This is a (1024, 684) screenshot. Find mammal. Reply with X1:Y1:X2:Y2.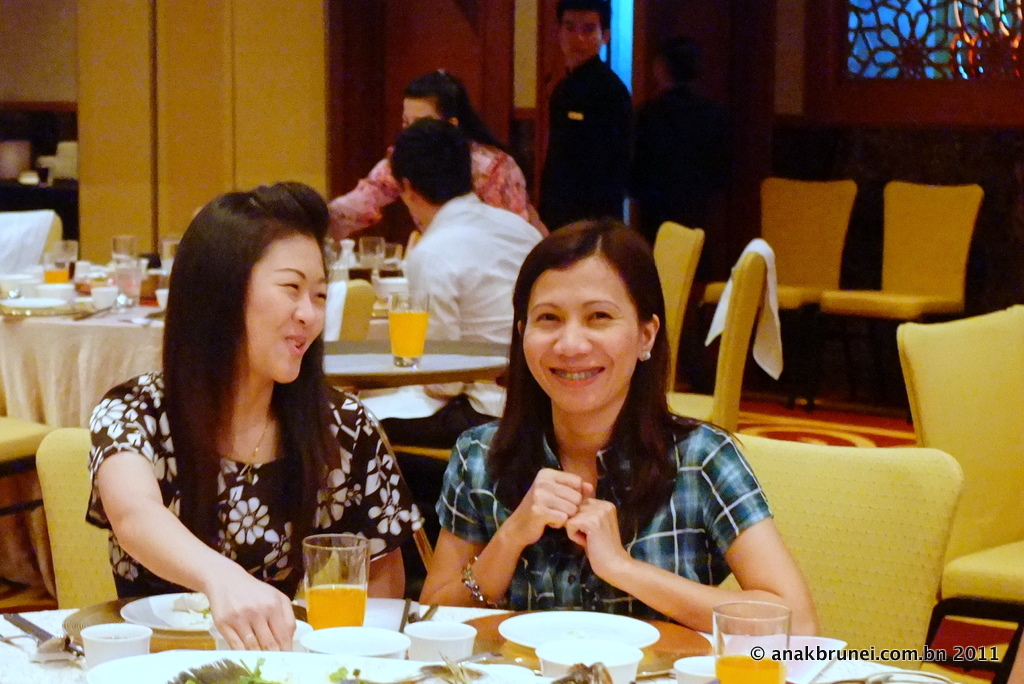
387:113:549:604.
